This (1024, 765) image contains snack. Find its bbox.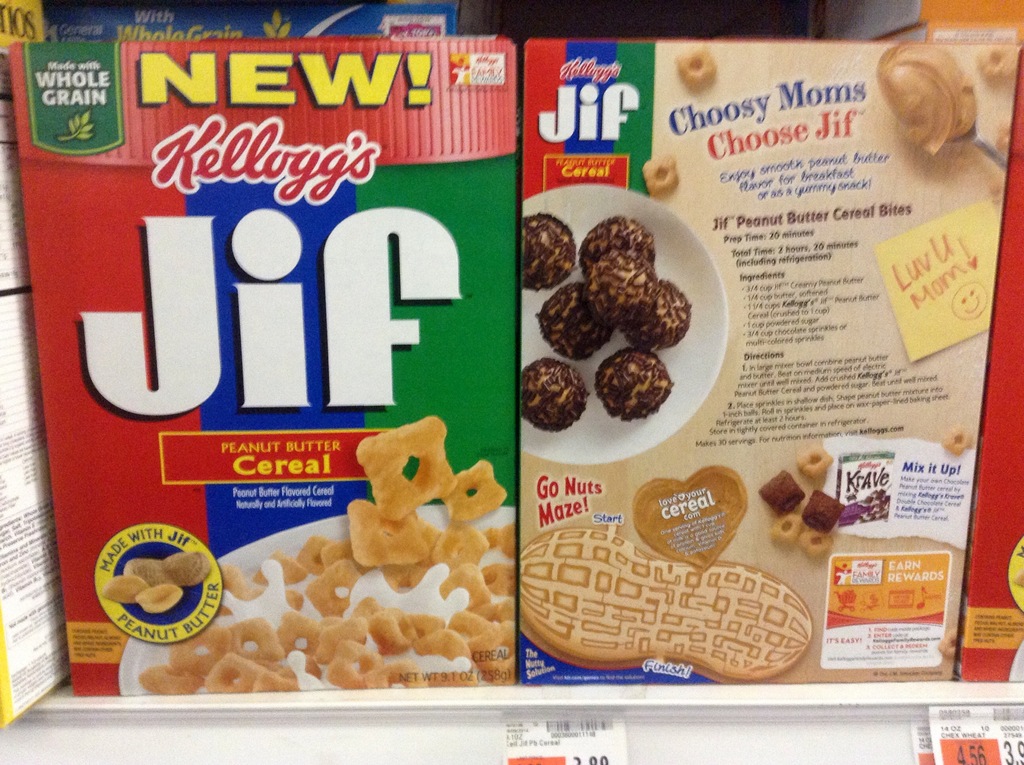
detection(120, 463, 520, 718).
